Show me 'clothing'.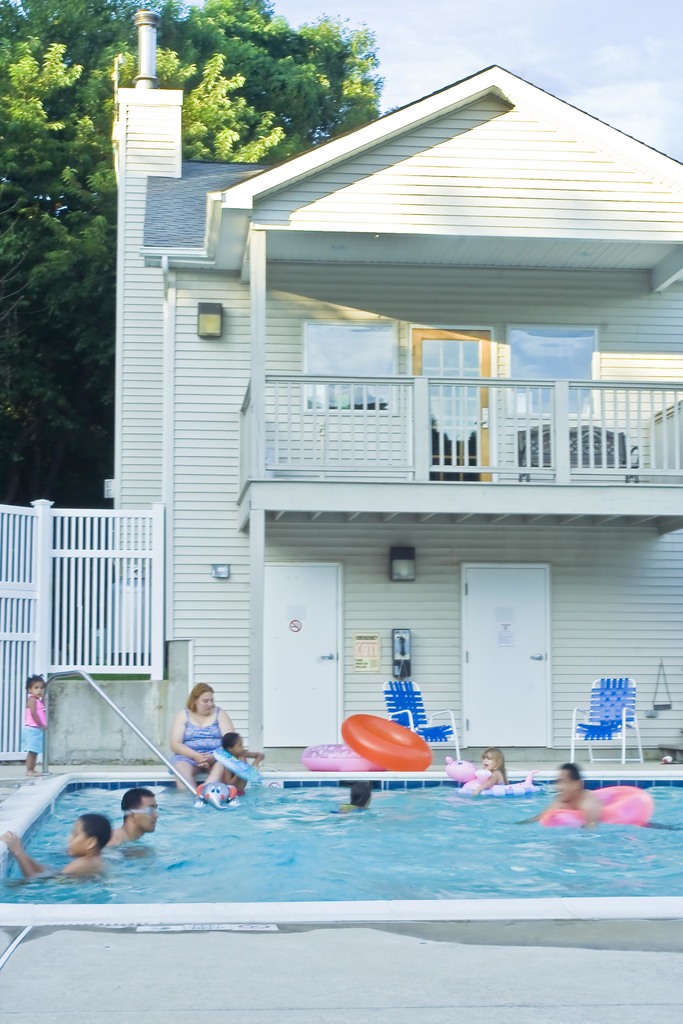
'clothing' is here: 22, 692, 49, 755.
